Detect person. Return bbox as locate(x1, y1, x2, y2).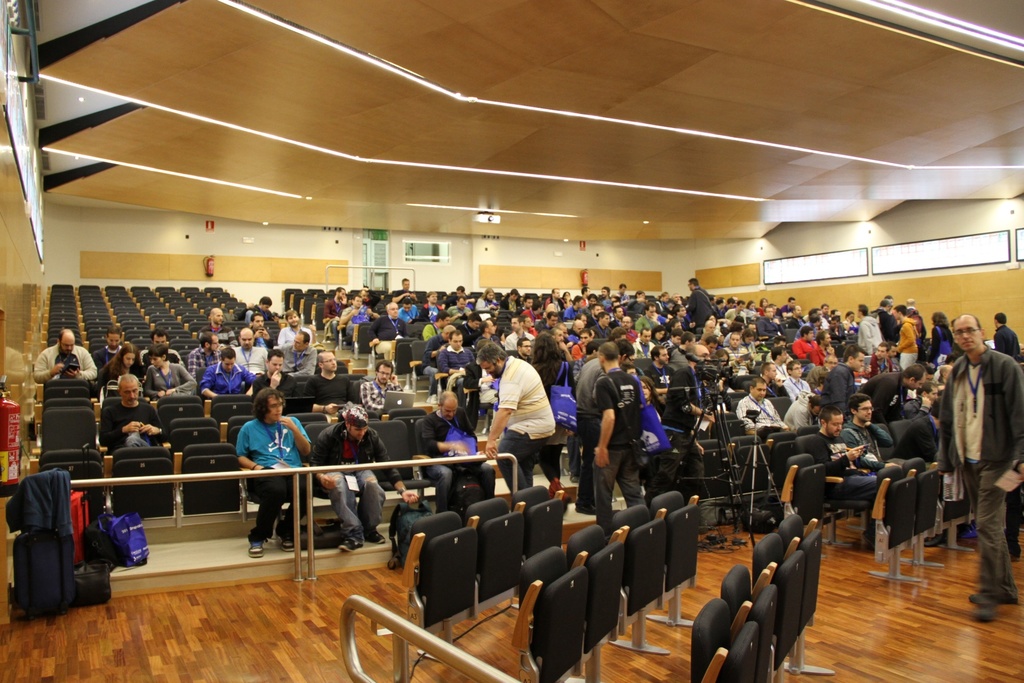
locate(359, 362, 400, 412).
